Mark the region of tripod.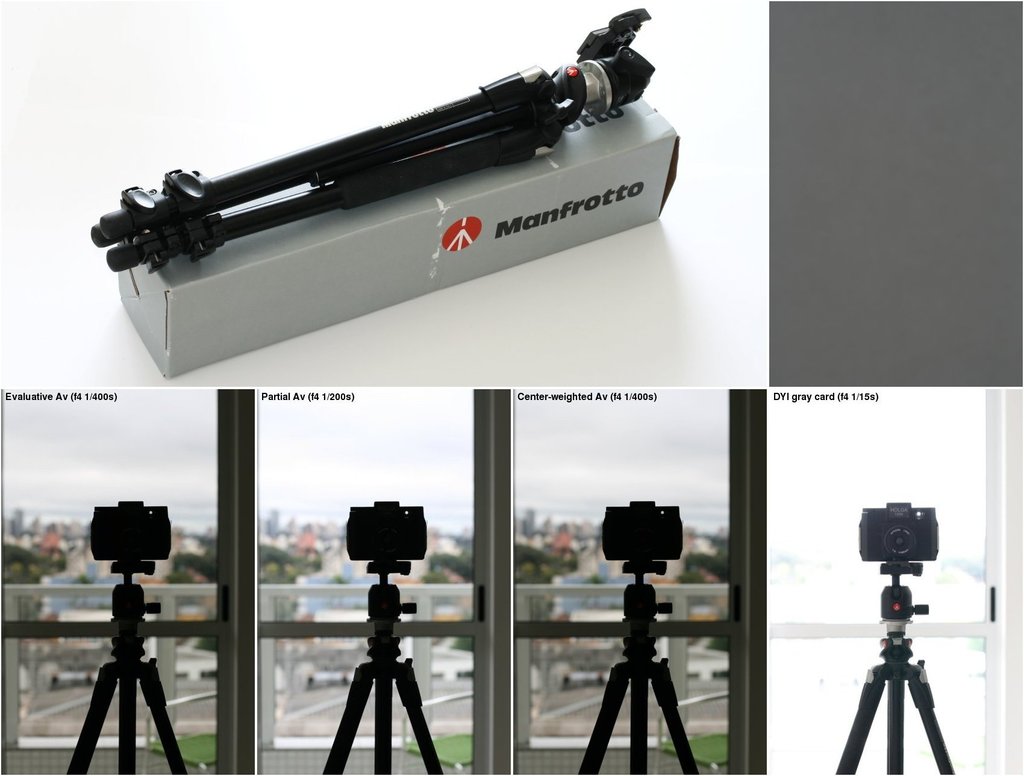
Region: 320,560,446,775.
